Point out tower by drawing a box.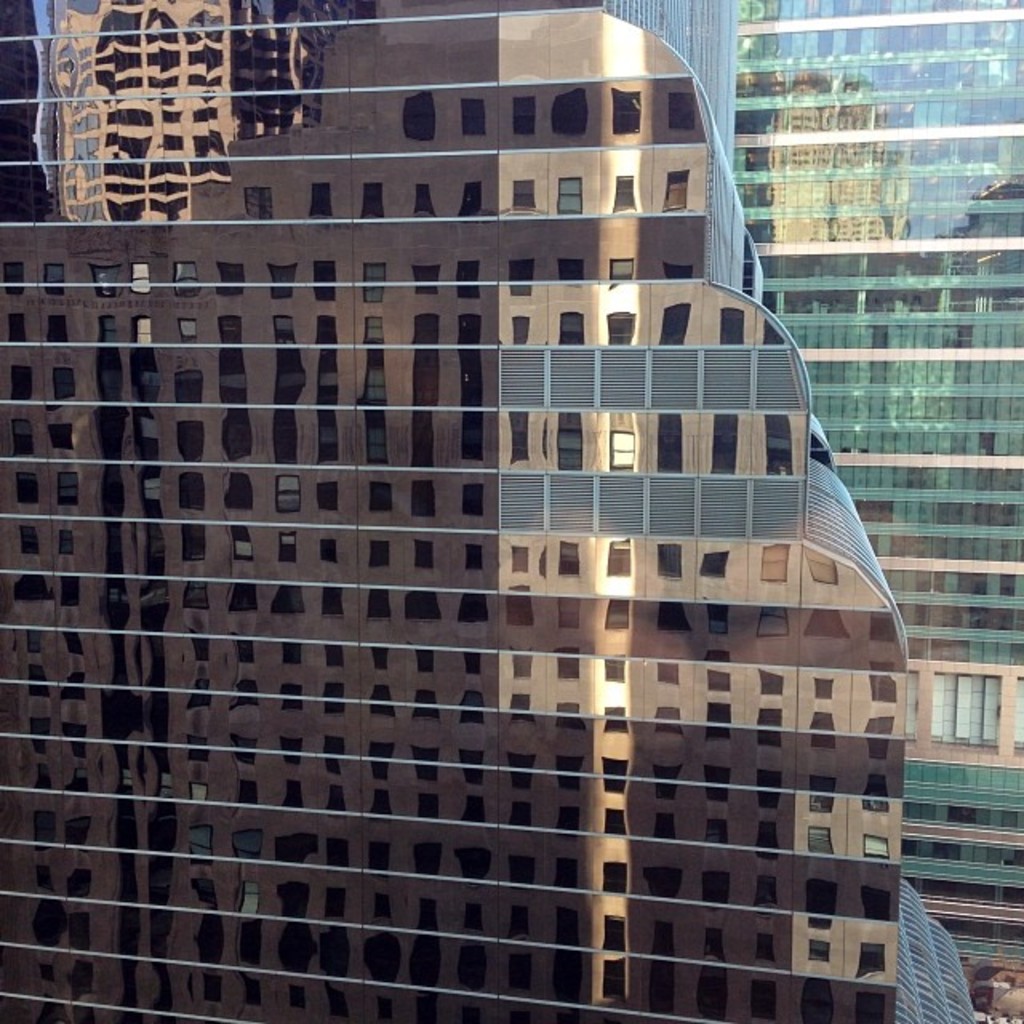
bbox=[0, 0, 976, 1022].
